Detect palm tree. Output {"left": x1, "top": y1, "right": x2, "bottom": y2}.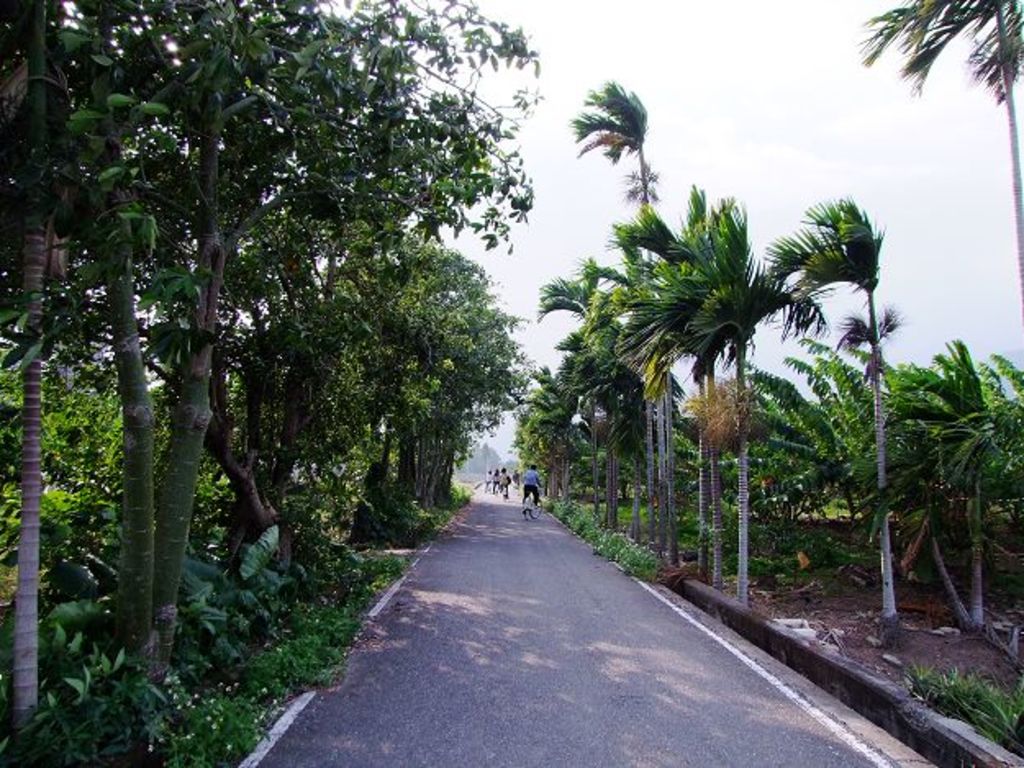
{"left": 834, "top": 306, "right": 899, "bottom": 567}.
